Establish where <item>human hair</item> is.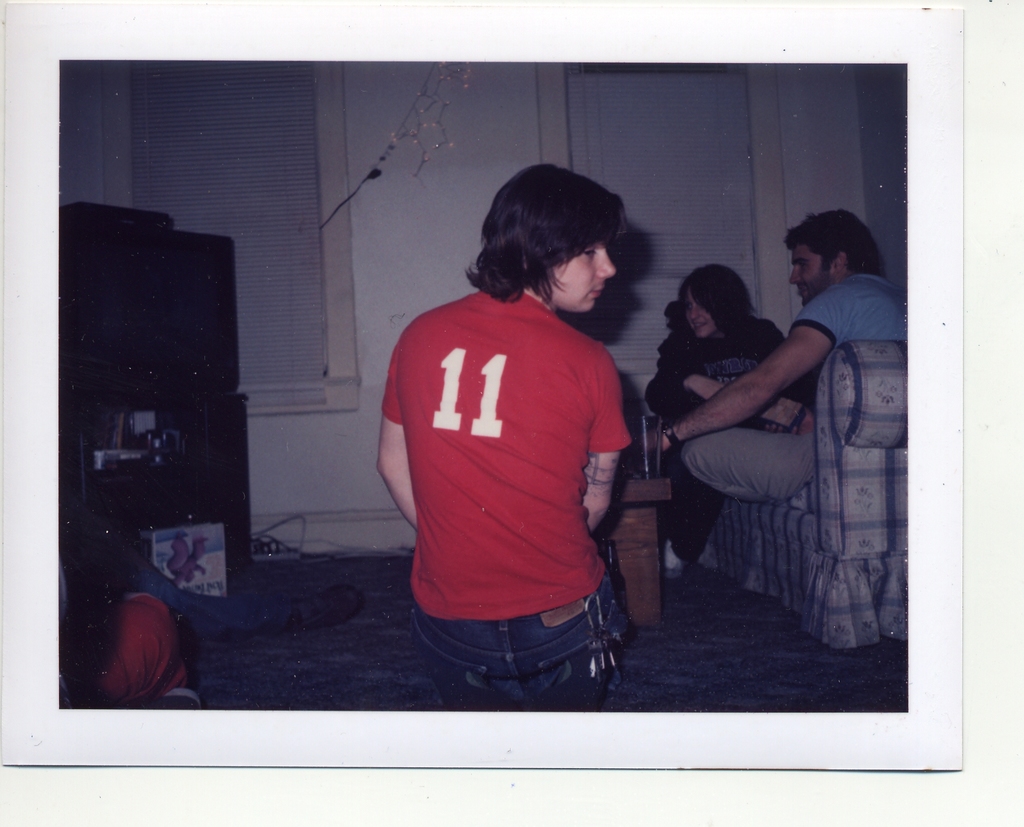
Established at 463/162/628/304.
